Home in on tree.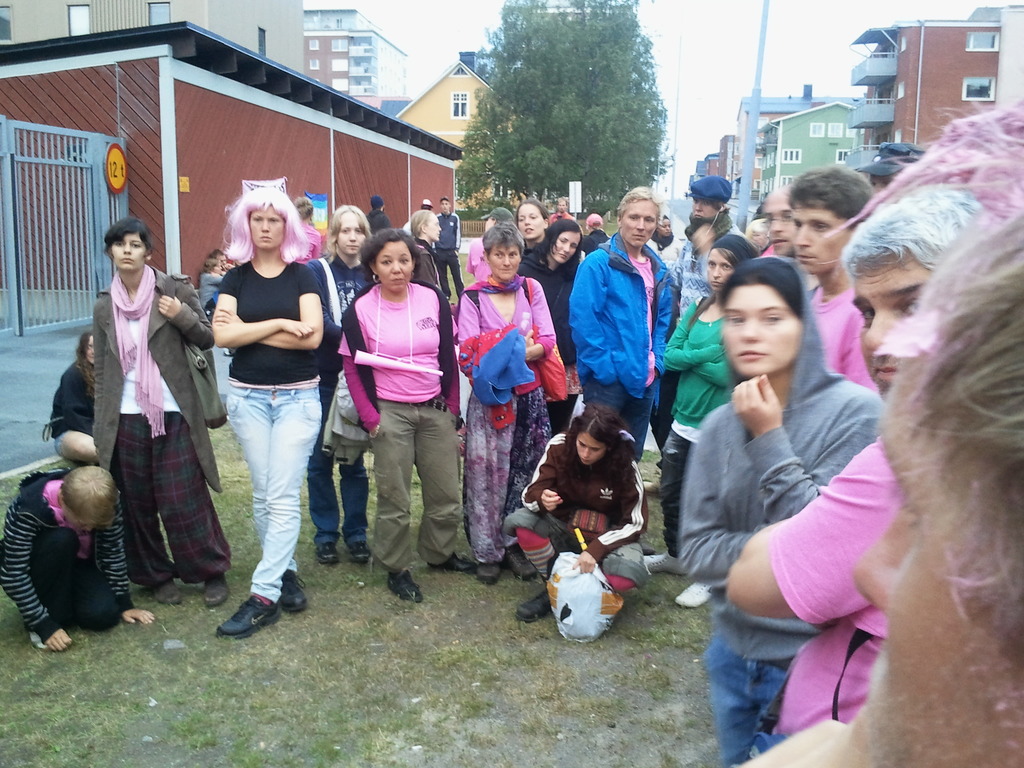
Homed in at (435, 25, 688, 209).
